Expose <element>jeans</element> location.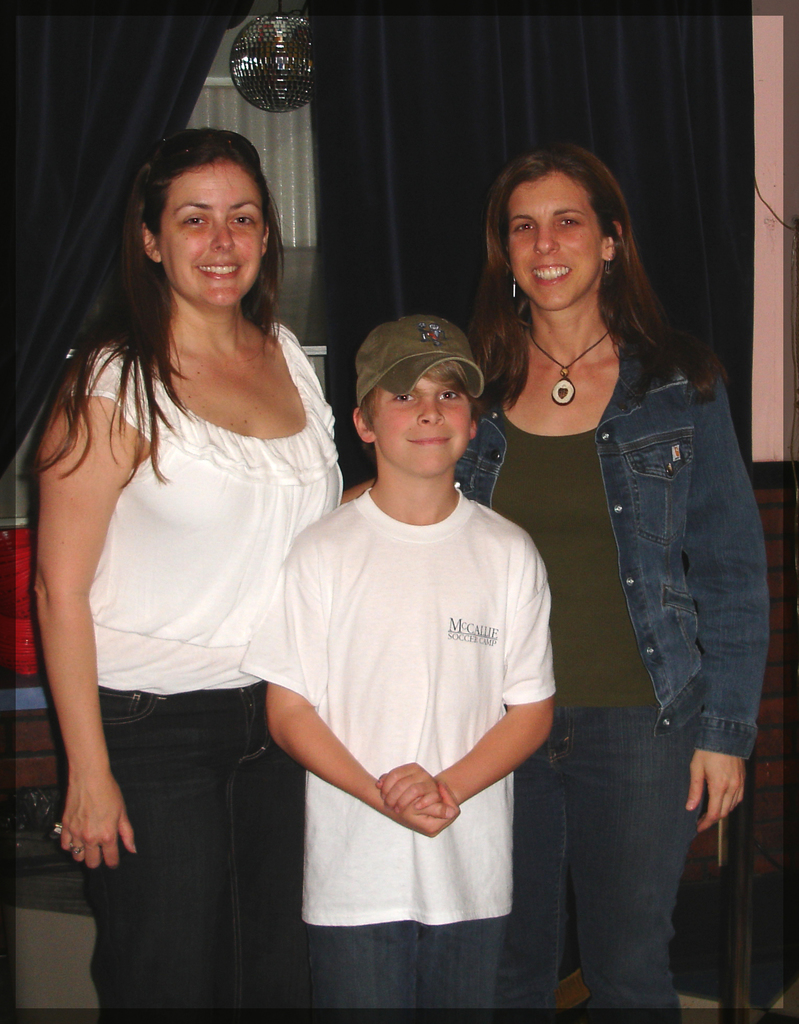
Exposed at left=497, top=703, right=700, bottom=1023.
